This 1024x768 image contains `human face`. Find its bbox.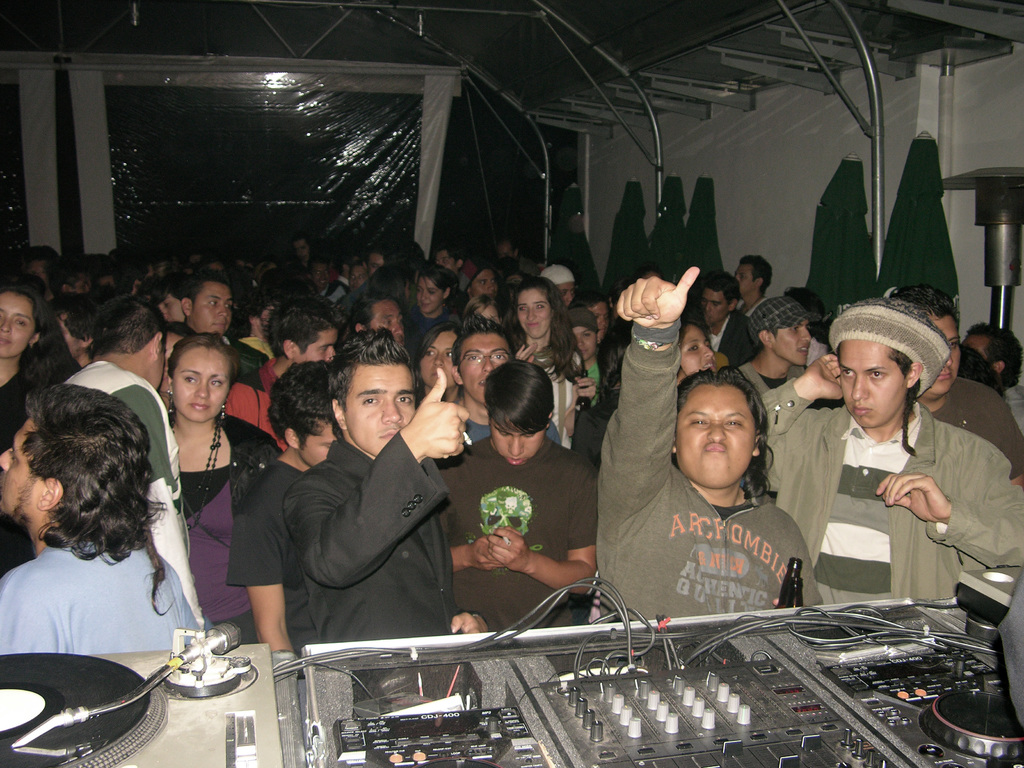
[left=576, top=325, right=595, bottom=362].
